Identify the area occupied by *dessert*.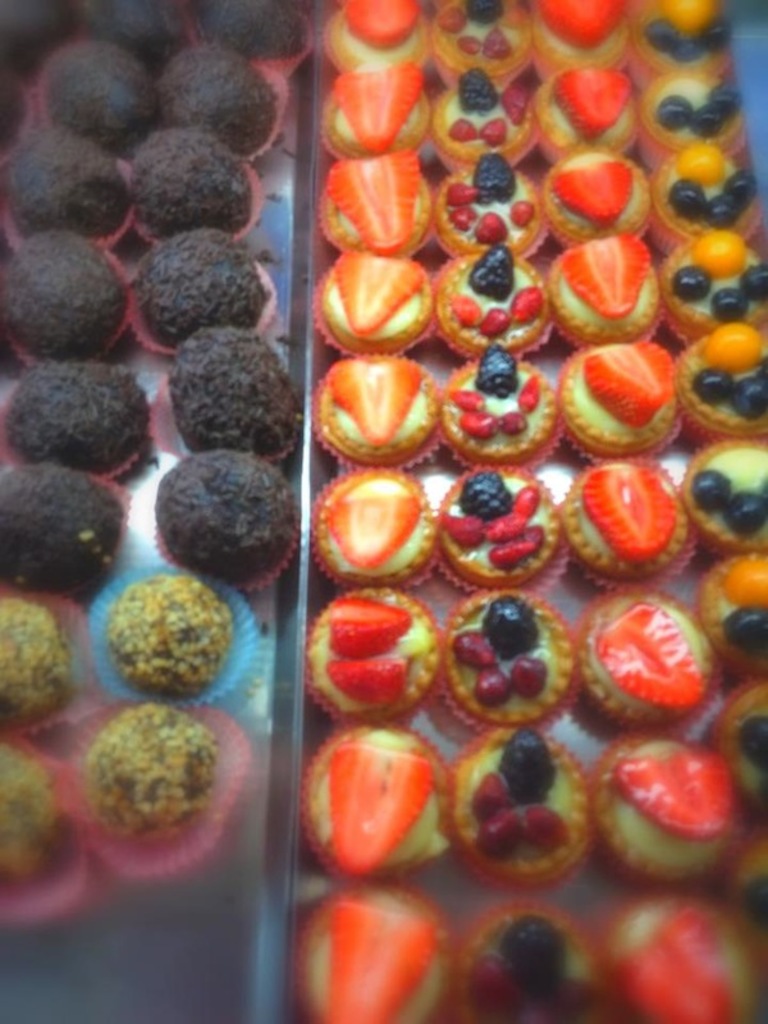
Area: bbox(708, 435, 767, 557).
